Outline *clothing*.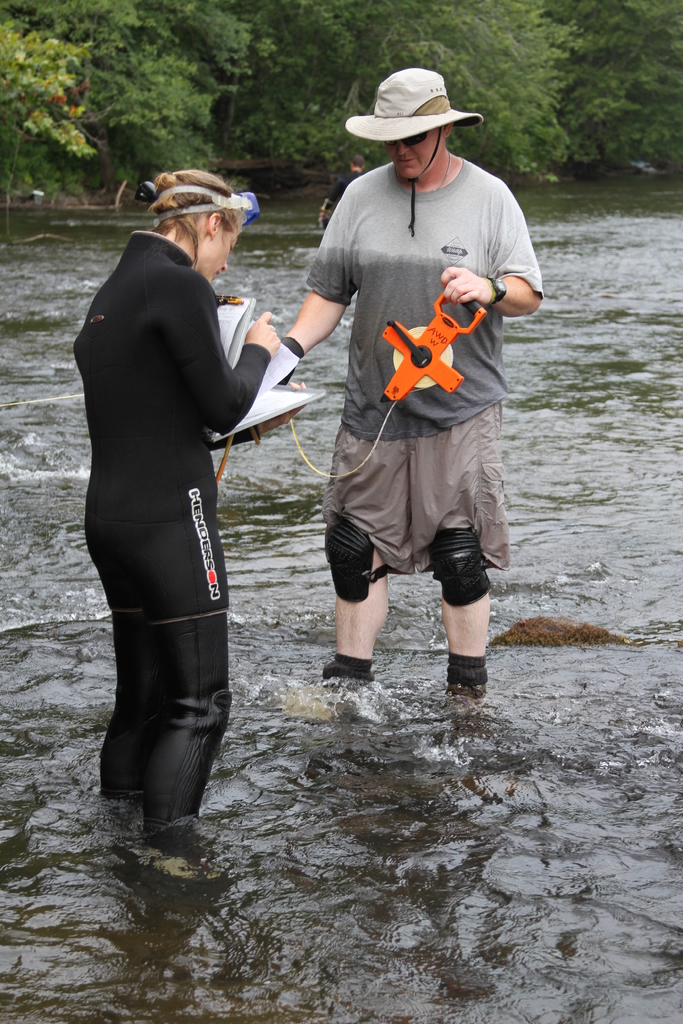
Outline: bbox(72, 228, 270, 858).
